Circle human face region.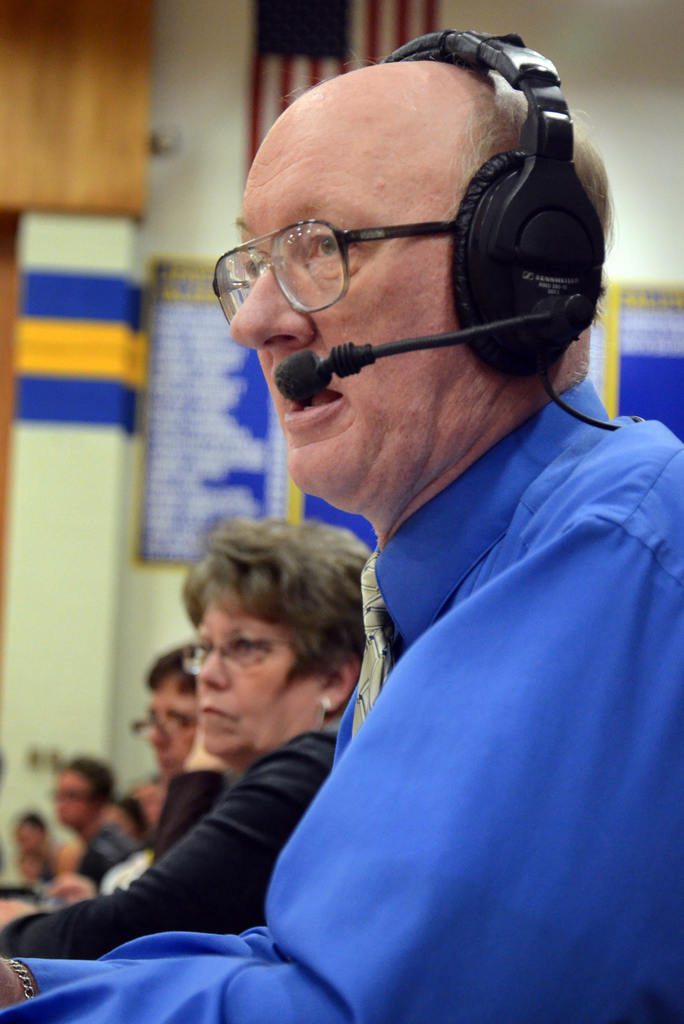
Region: [191, 599, 305, 765].
